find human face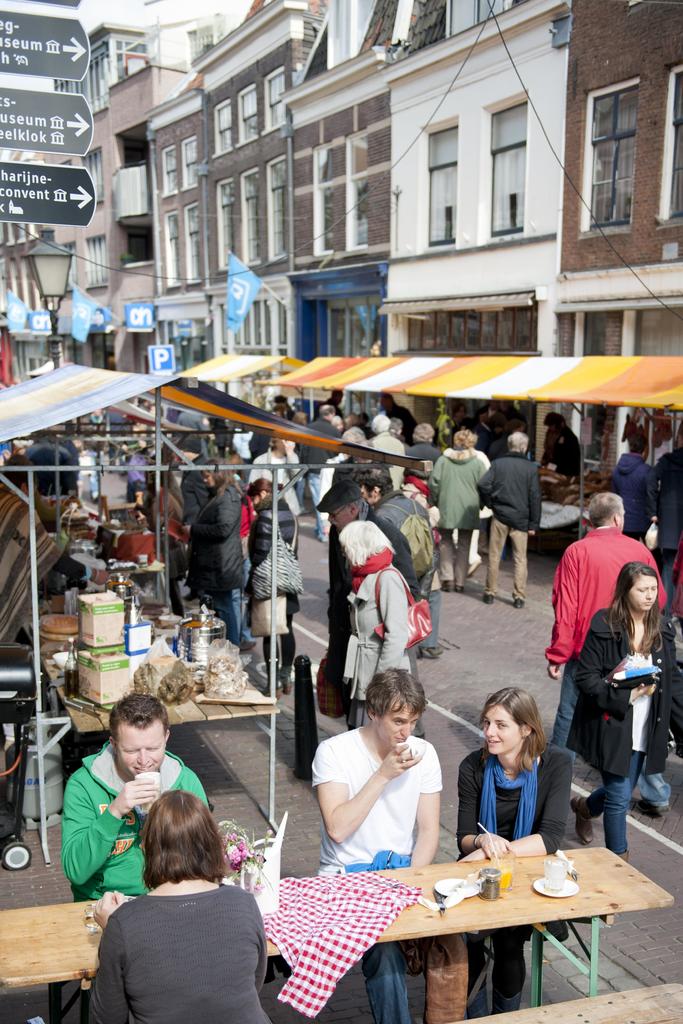
Rect(377, 704, 420, 752)
